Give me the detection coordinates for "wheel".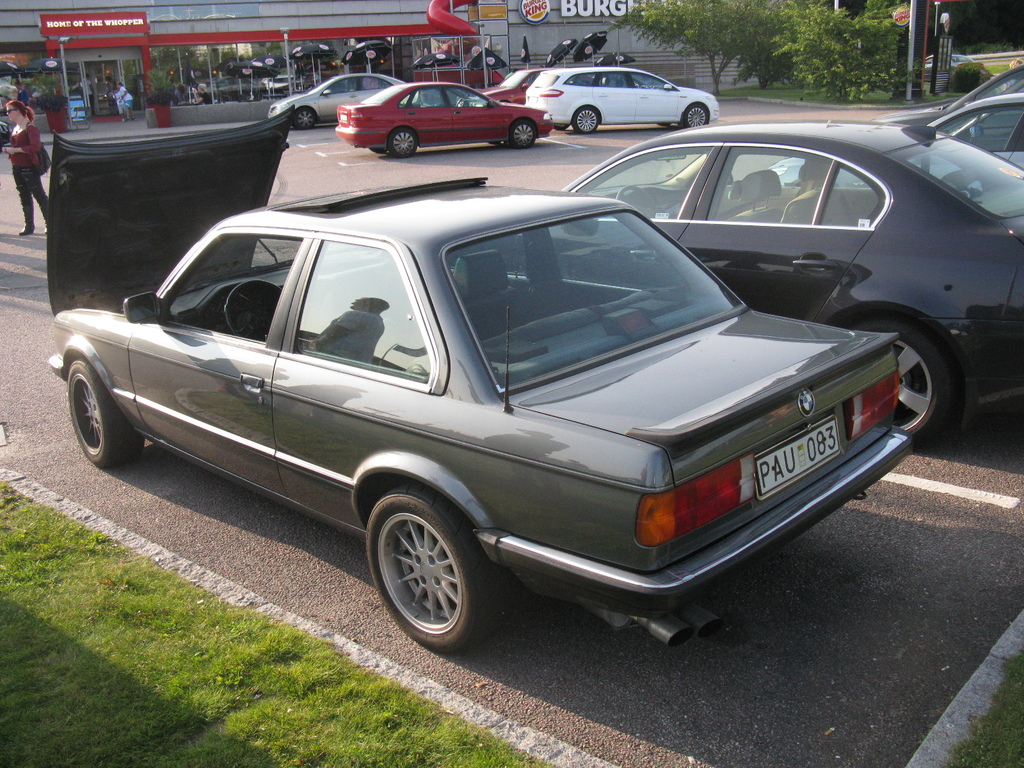
[x1=571, y1=109, x2=597, y2=134].
